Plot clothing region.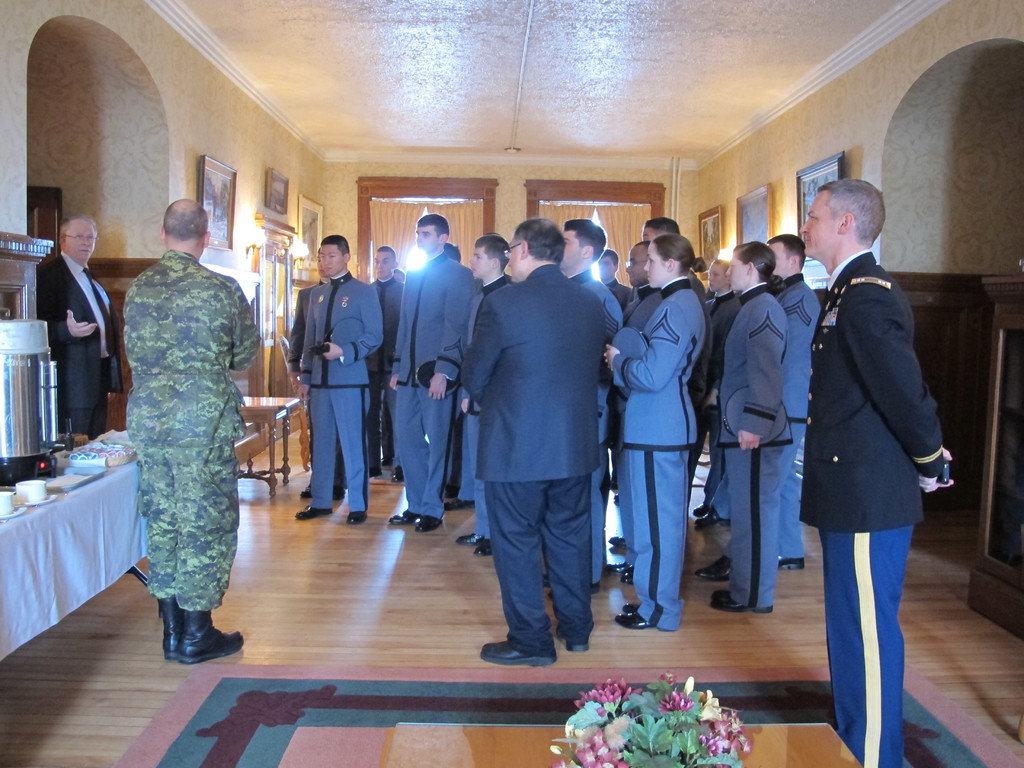
Plotted at pyautogui.locateOnScreen(699, 289, 741, 492).
